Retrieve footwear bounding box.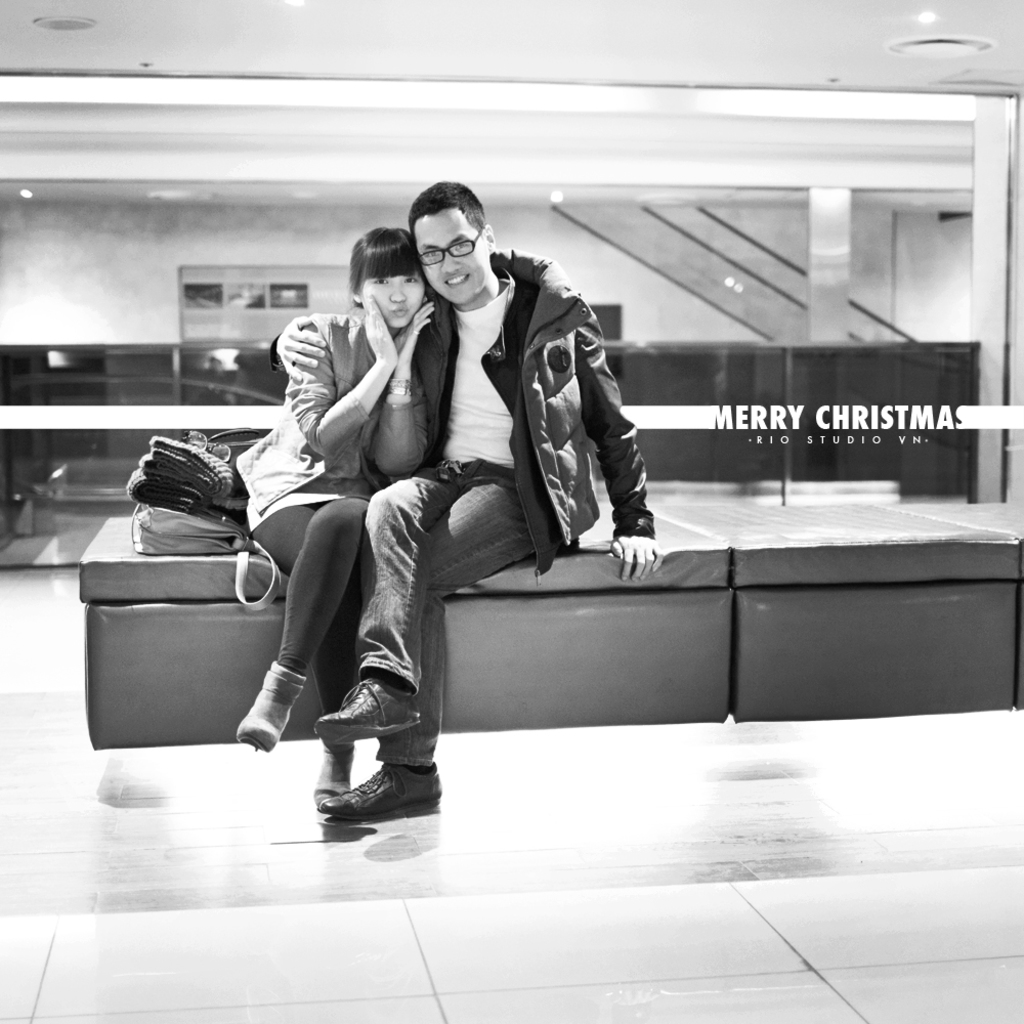
Bounding box: x1=315, y1=675, x2=420, y2=746.
